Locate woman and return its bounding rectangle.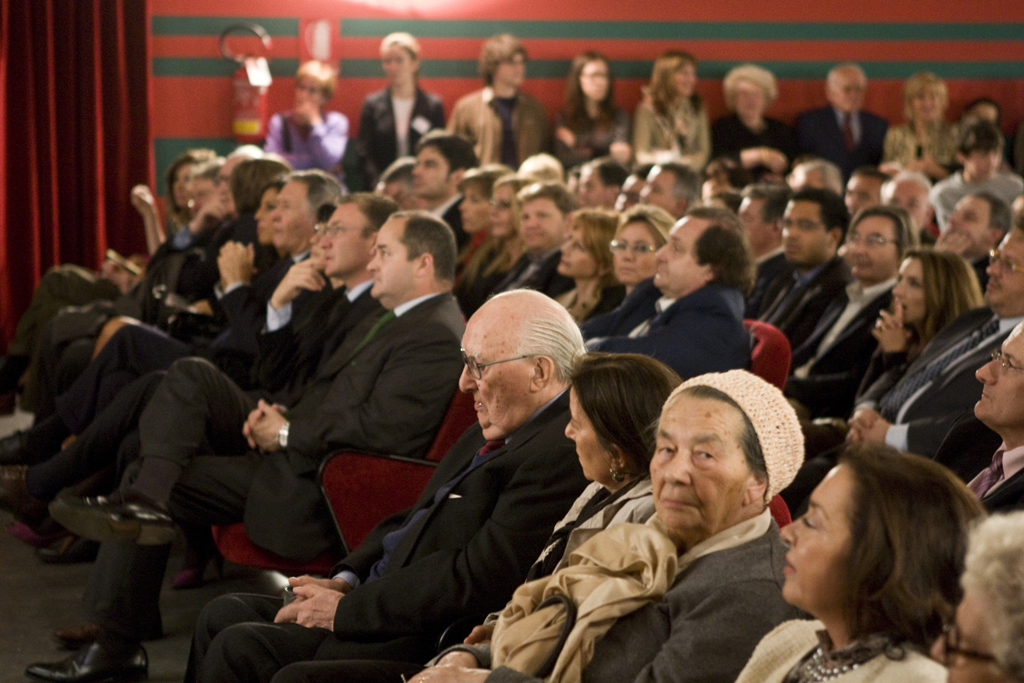
(709,66,797,175).
